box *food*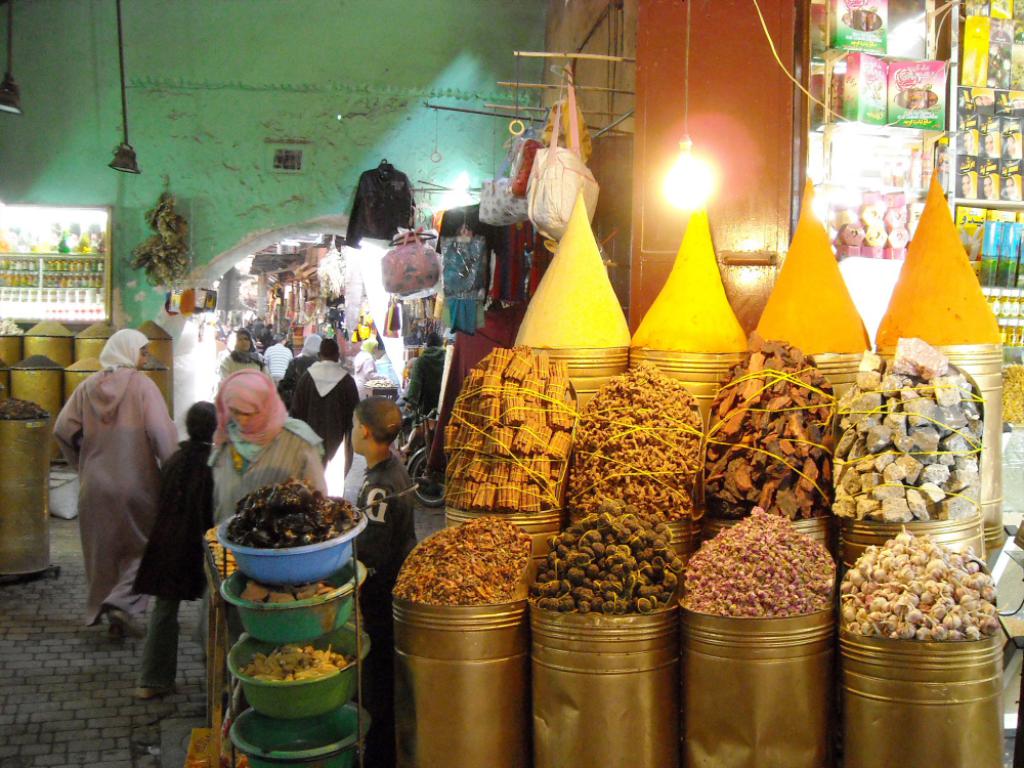
x1=387 y1=518 x2=530 y2=603
